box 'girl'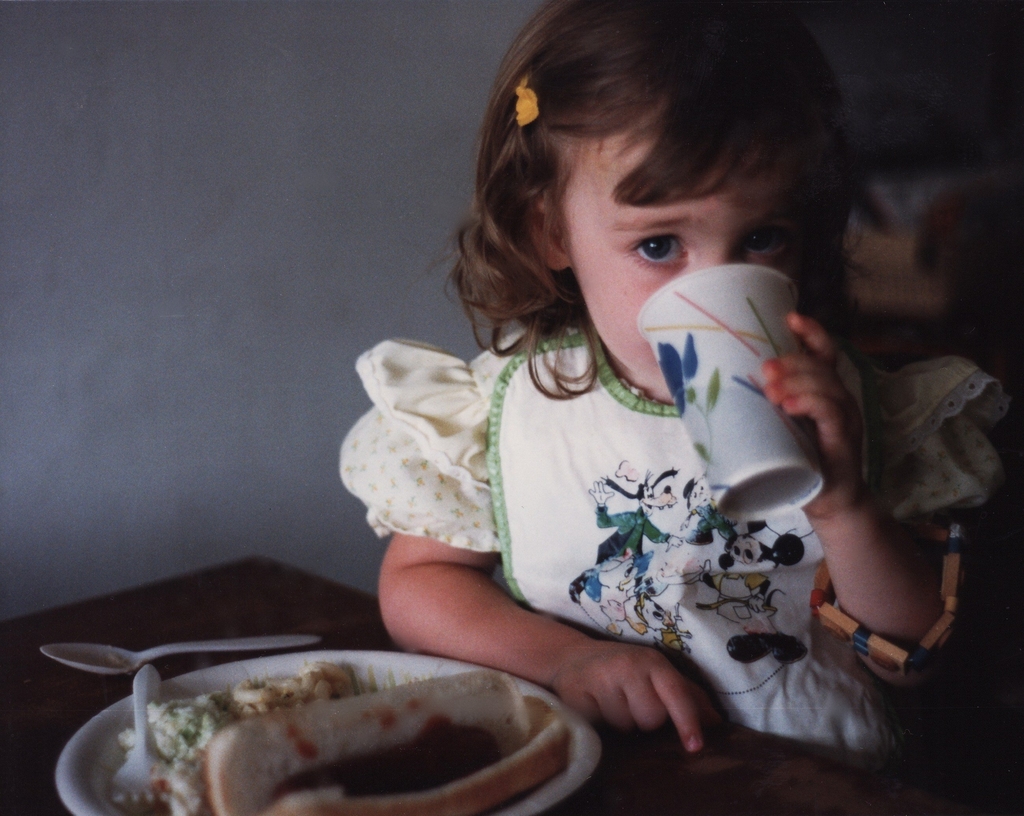
(338,0,1014,755)
